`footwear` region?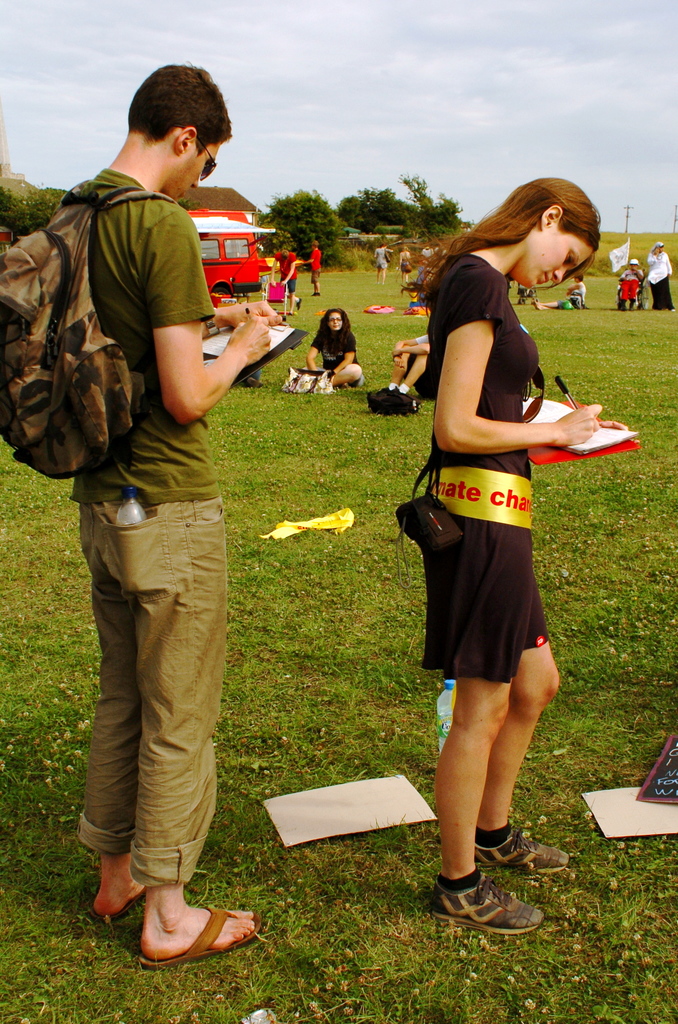
bbox=(86, 881, 149, 925)
